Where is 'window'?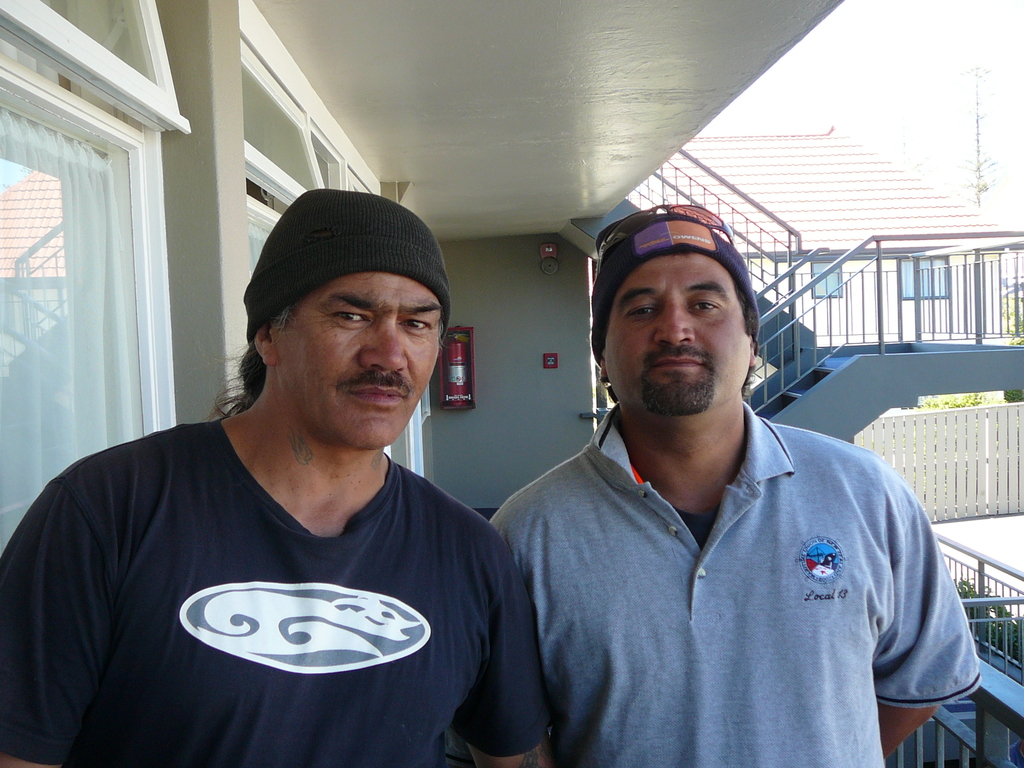
box=[895, 254, 955, 300].
